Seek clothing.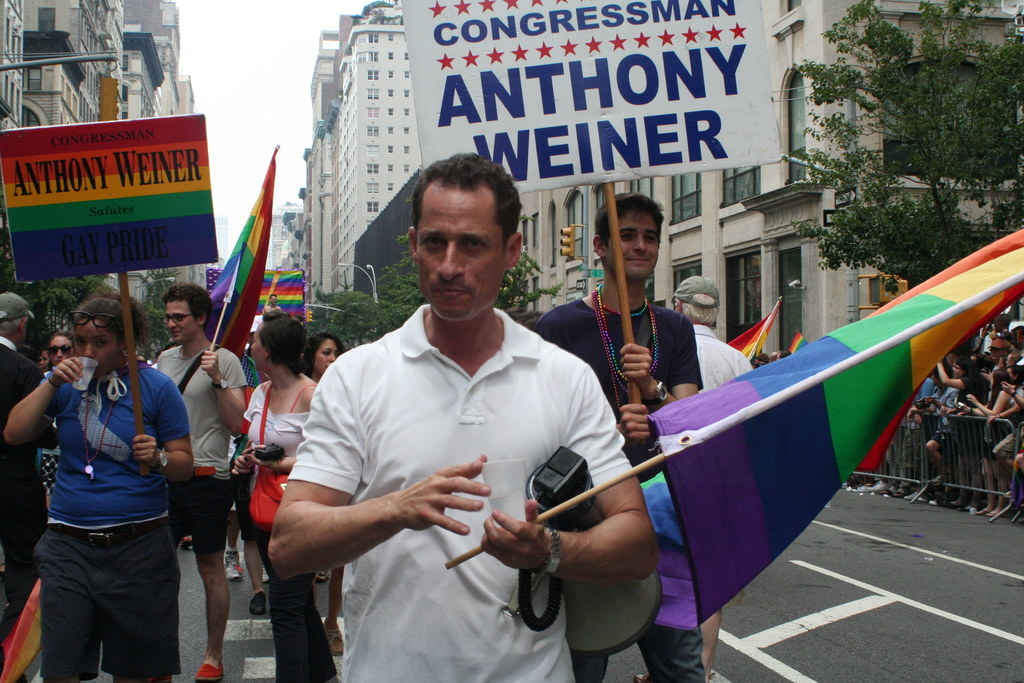
[531, 299, 704, 682].
